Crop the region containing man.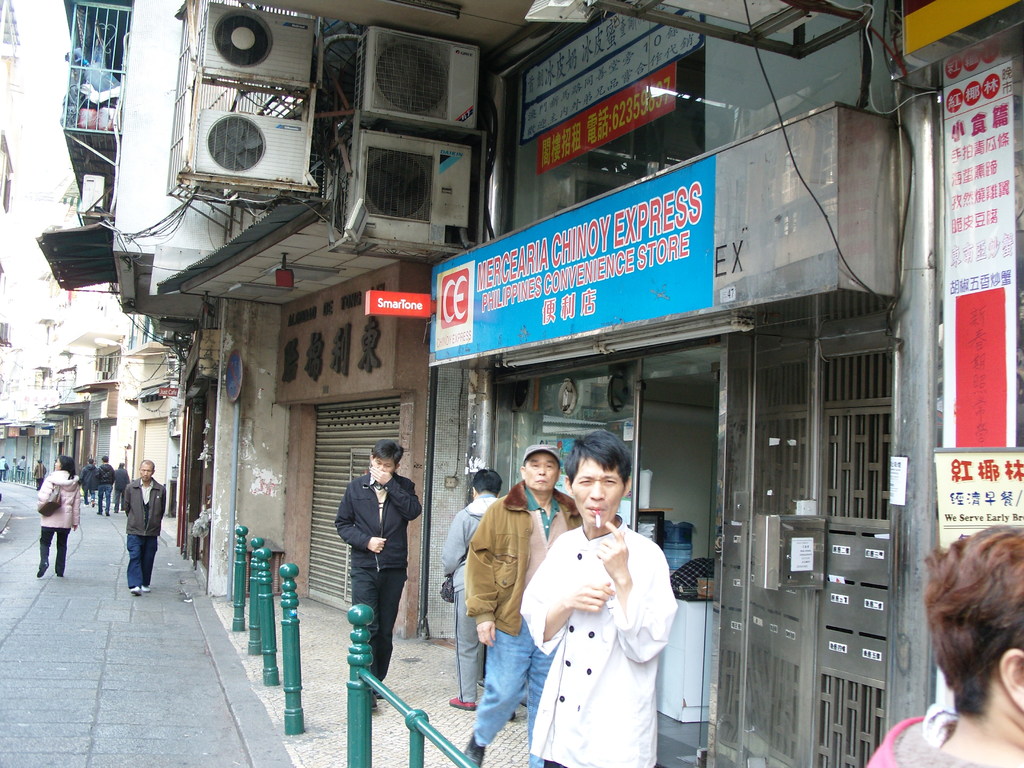
Crop region: detection(678, 557, 713, 601).
